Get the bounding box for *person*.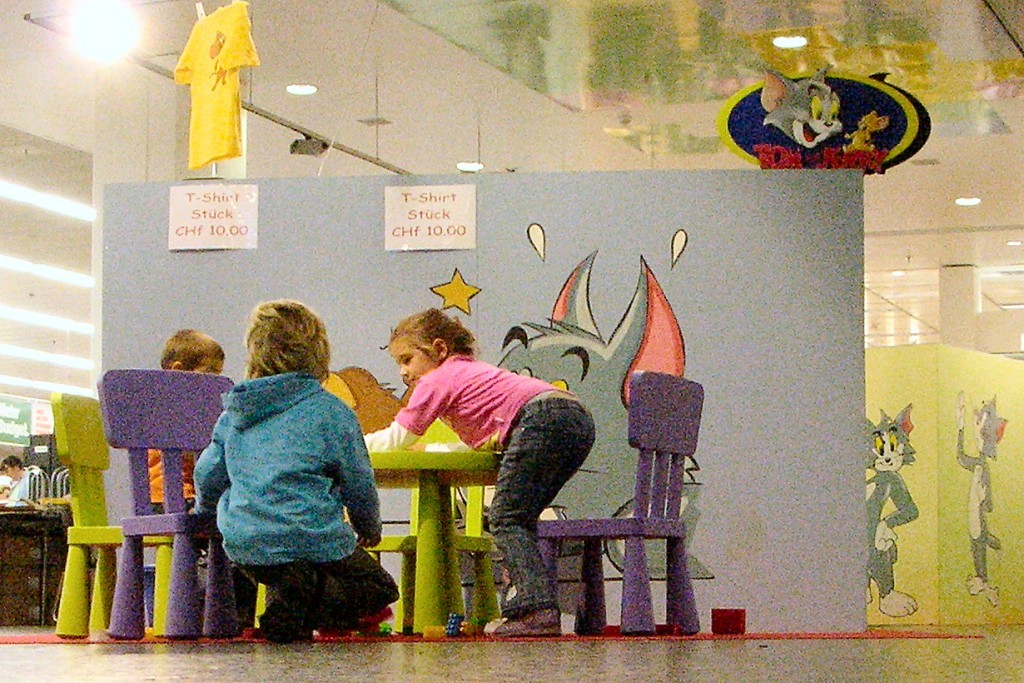
[x1=0, y1=453, x2=35, y2=506].
